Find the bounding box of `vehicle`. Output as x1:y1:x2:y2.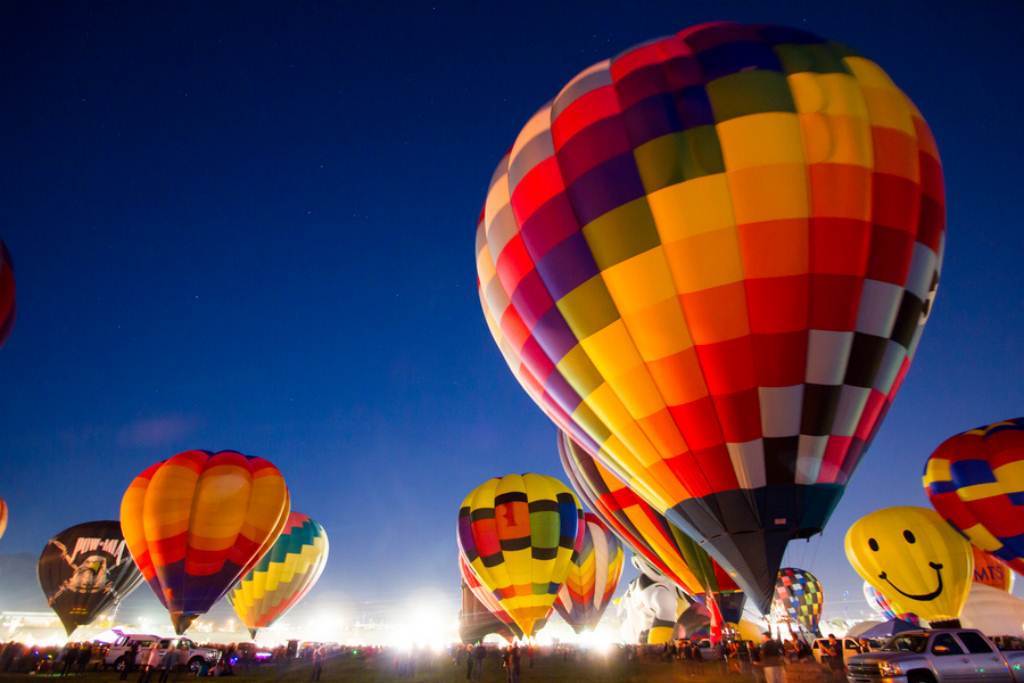
110:623:226:677.
